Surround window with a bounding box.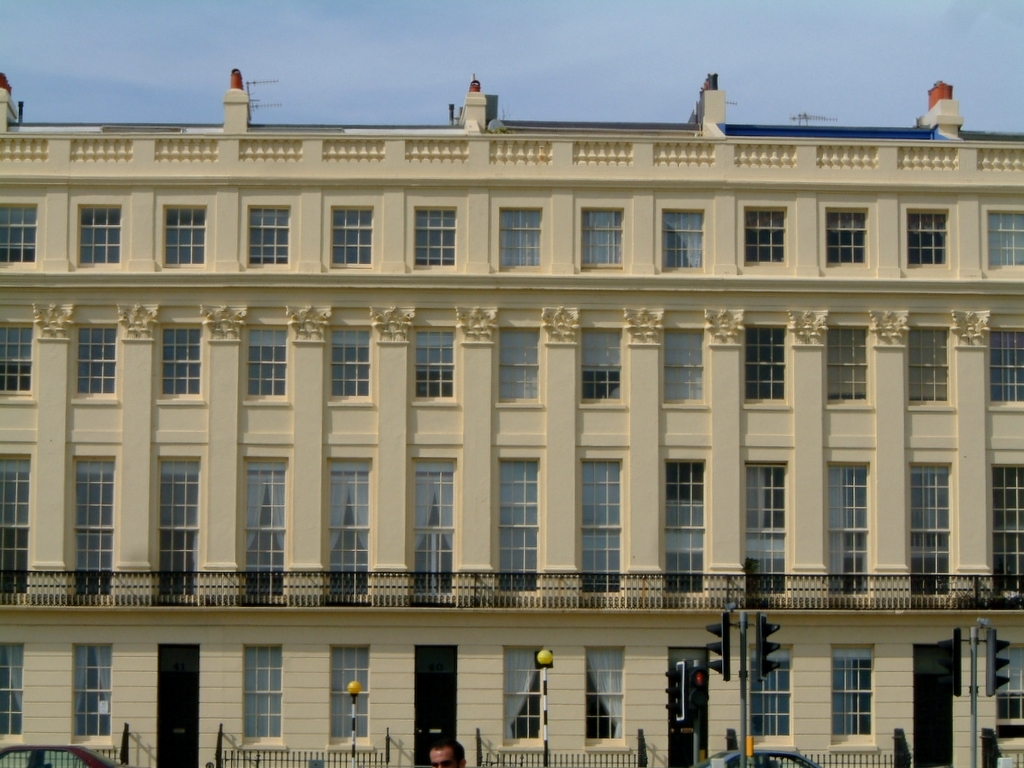
detection(740, 206, 789, 264).
